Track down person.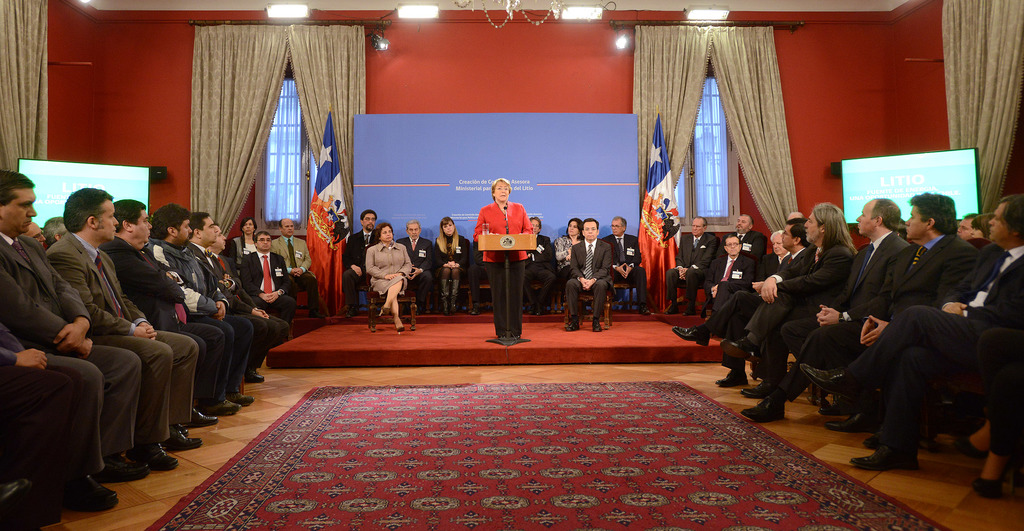
Tracked to [left=230, top=216, right=260, bottom=261].
